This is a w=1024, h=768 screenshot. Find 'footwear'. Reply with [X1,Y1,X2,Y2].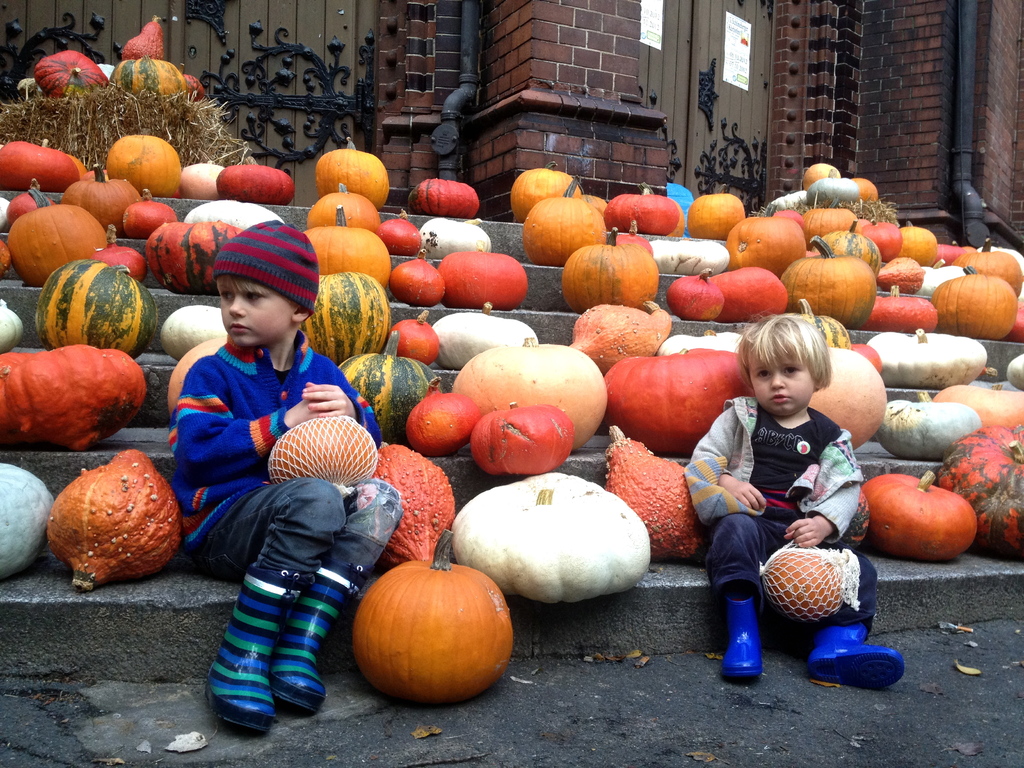
[806,611,908,692].
